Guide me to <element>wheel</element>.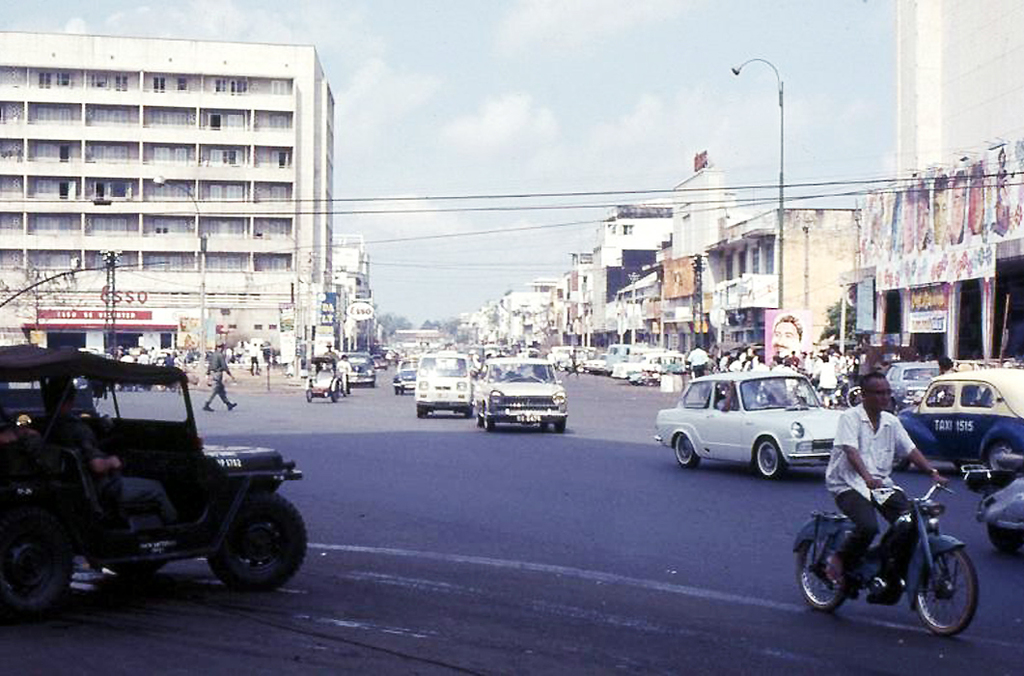
Guidance: 794/524/847/609.
